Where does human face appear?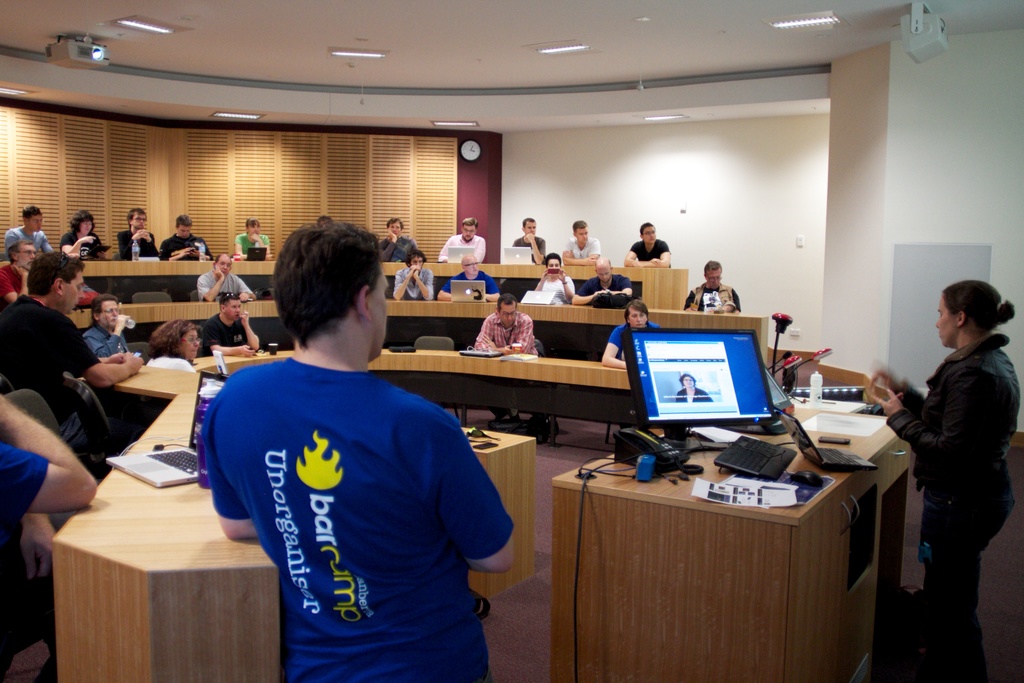
Appears at box=[179, 224, 193, 236].
